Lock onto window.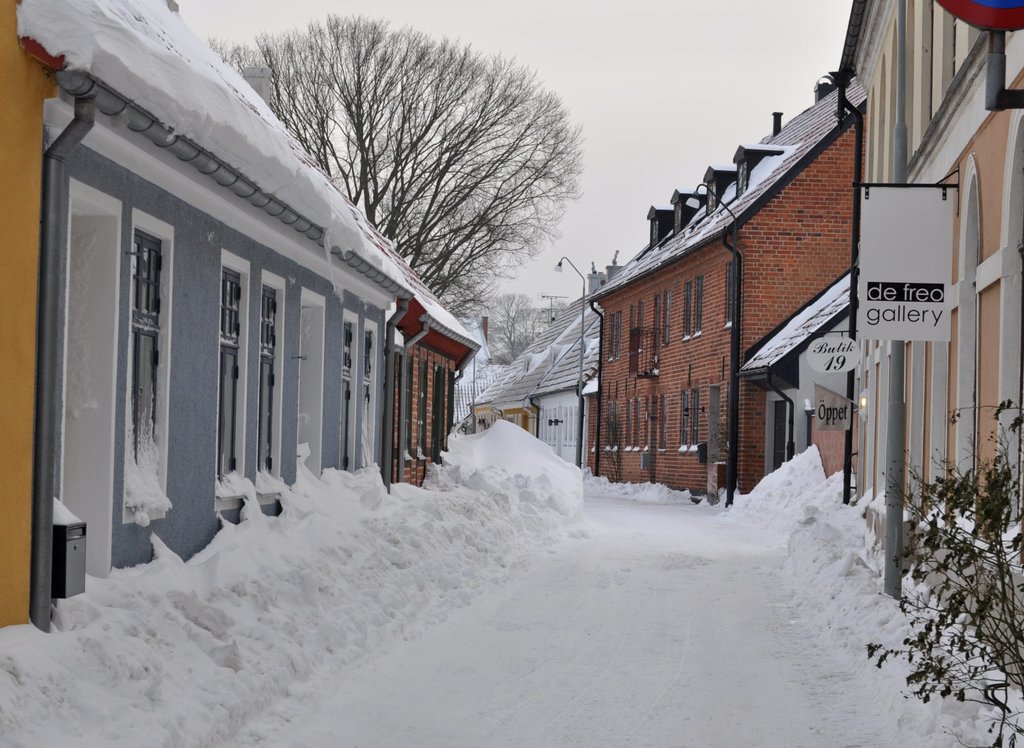
Locked: x1=630, y1=302, x2=640, y2=358.
